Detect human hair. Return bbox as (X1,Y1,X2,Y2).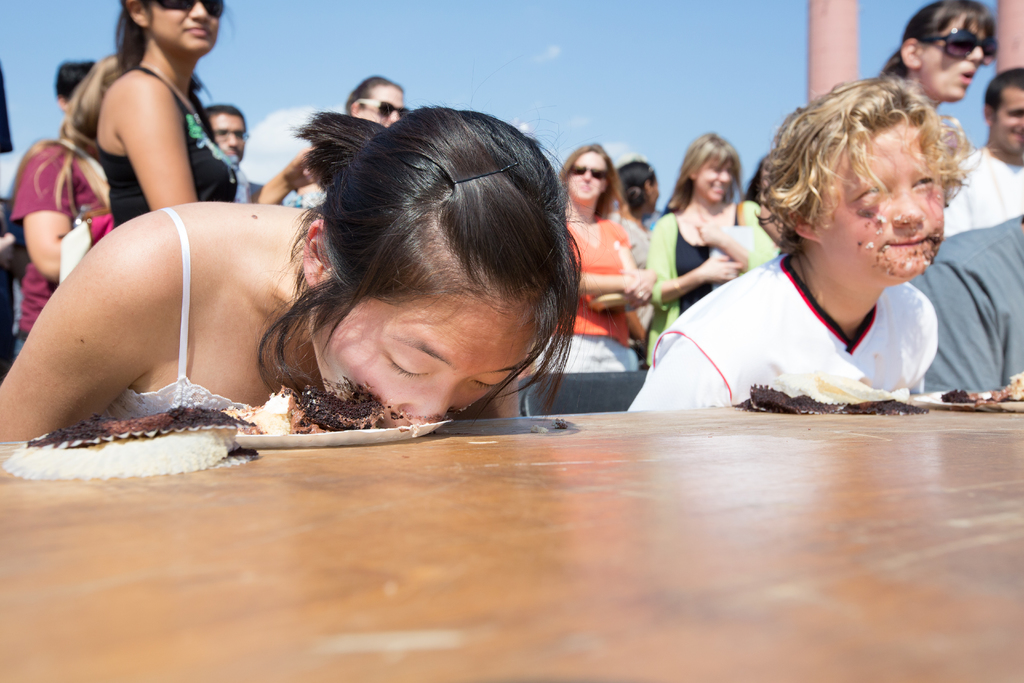
(616,152,656,210).
